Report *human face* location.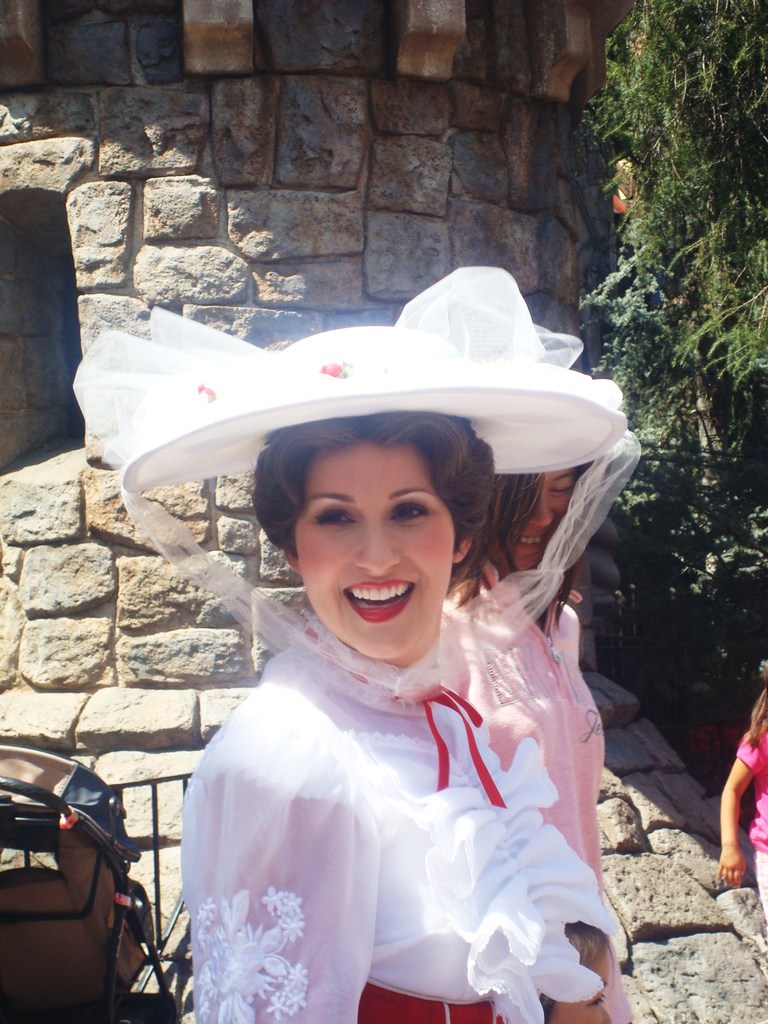
Report: box(288, 438, 460, 664).
